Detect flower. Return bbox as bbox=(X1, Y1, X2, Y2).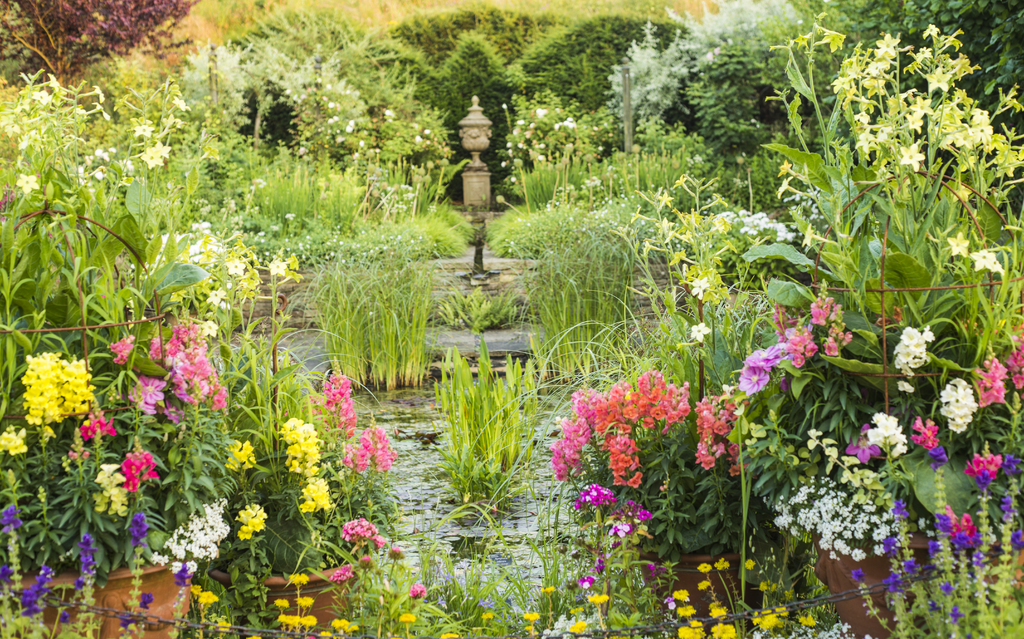
bbox=(251, 174, 266, 188).
